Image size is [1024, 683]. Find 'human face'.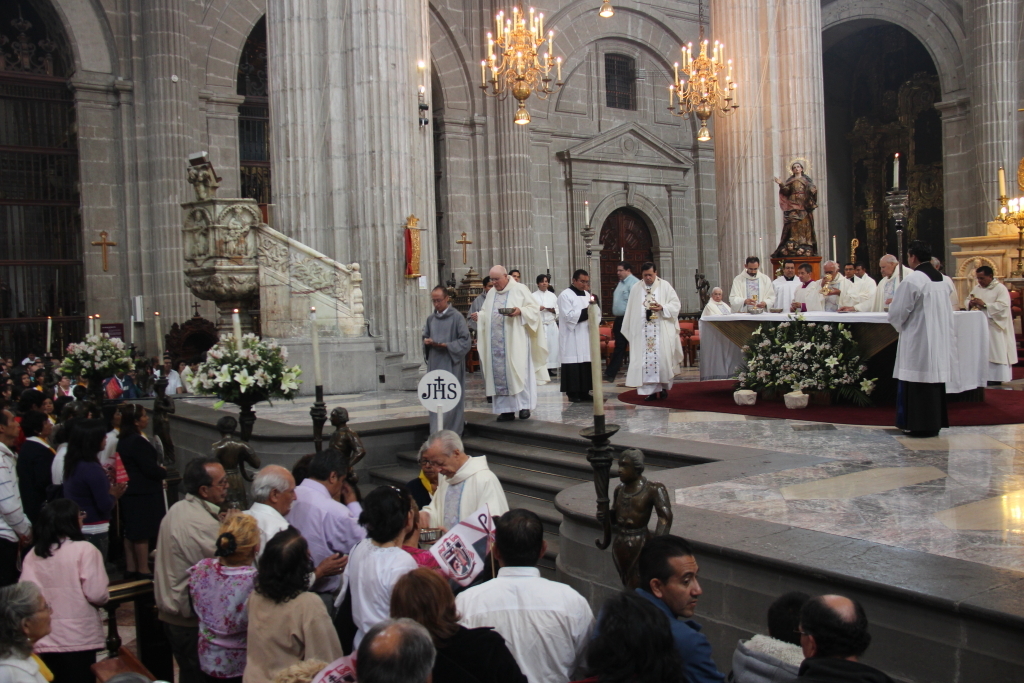
rect(795, 266, 806, 282).
